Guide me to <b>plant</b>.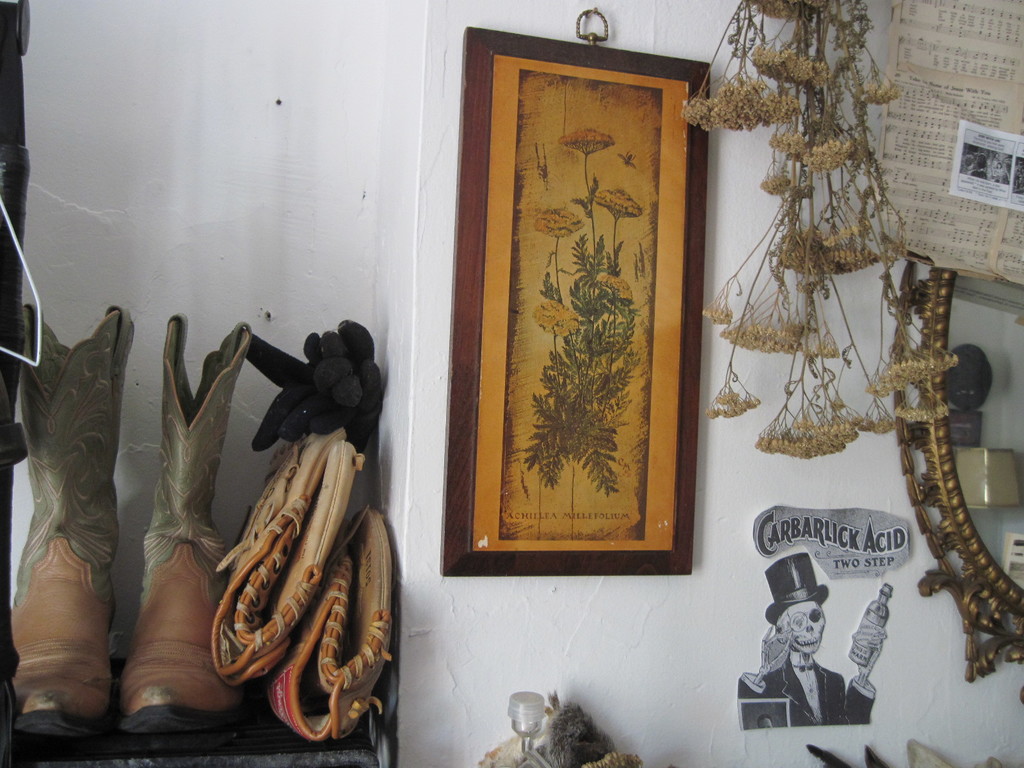
Guidance: x1=525 y1=126 x2=642 y2=498.
